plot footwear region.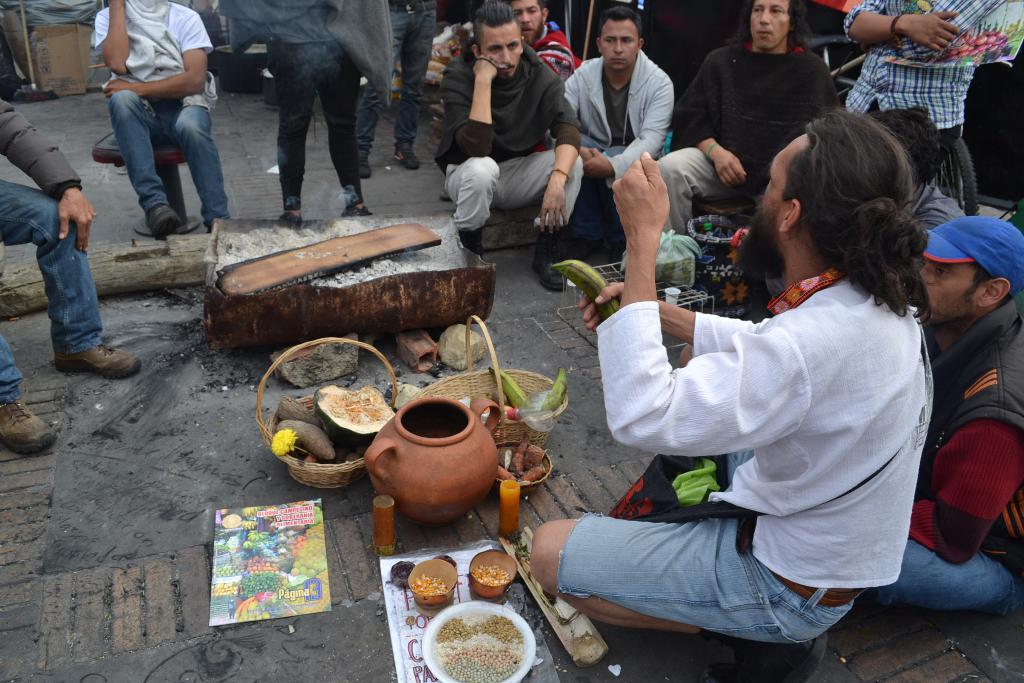
Plotted at (left=456, top=226, right=482, bottom=259).
